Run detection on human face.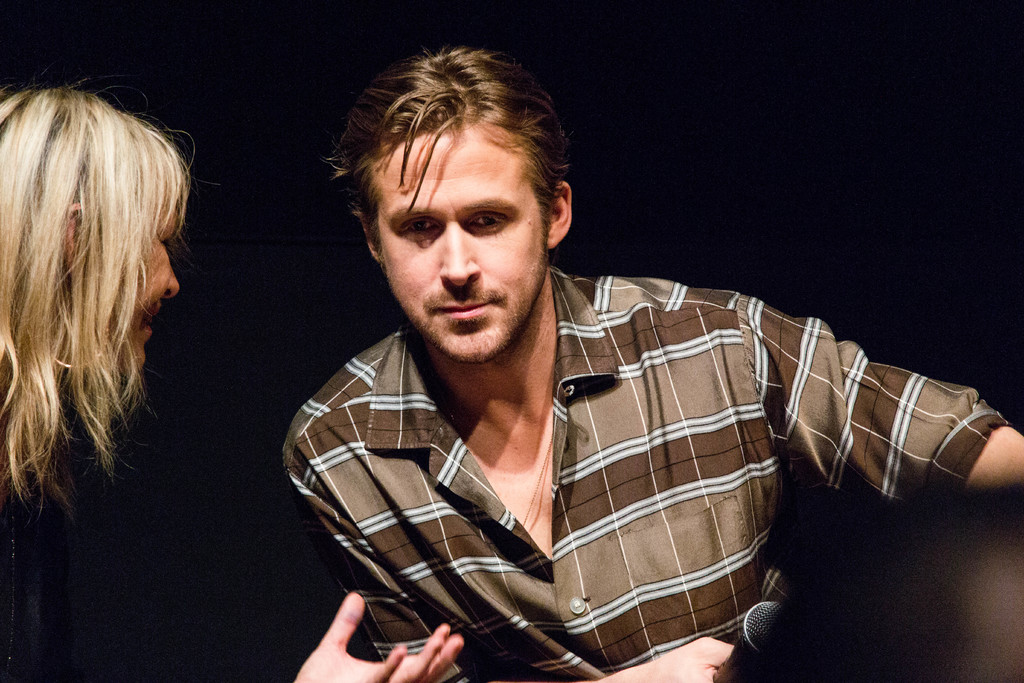
Result: box=[105, 207, 178, 377].
